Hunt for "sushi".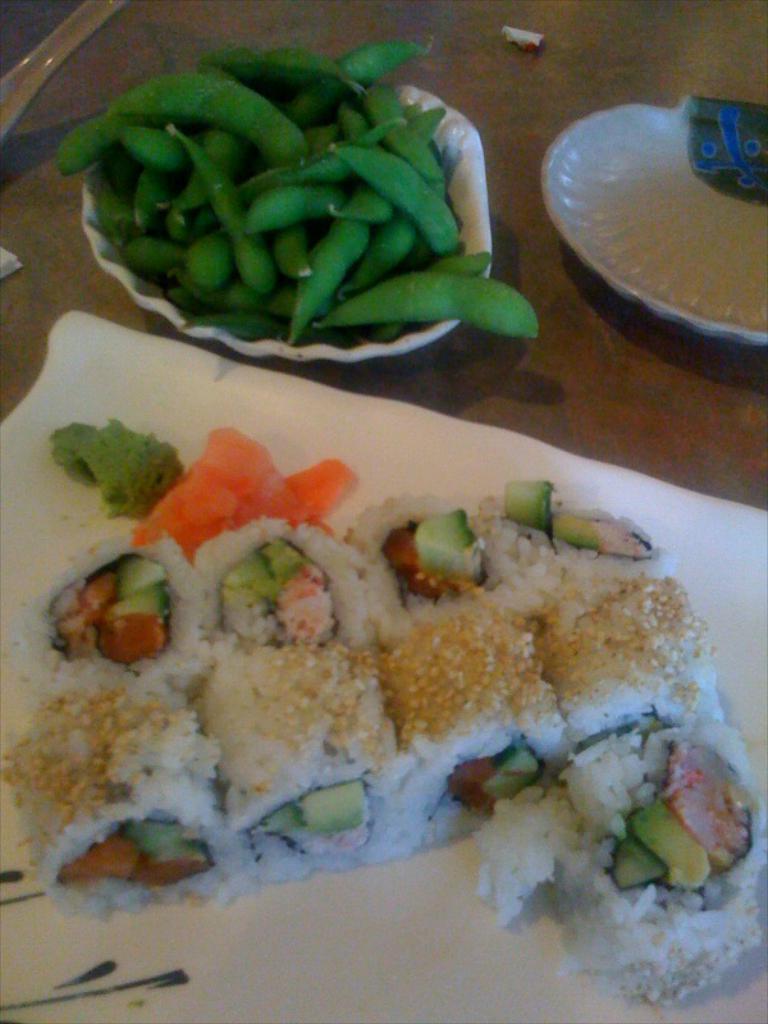
Hunted down at 64, 538, 184, 696.
